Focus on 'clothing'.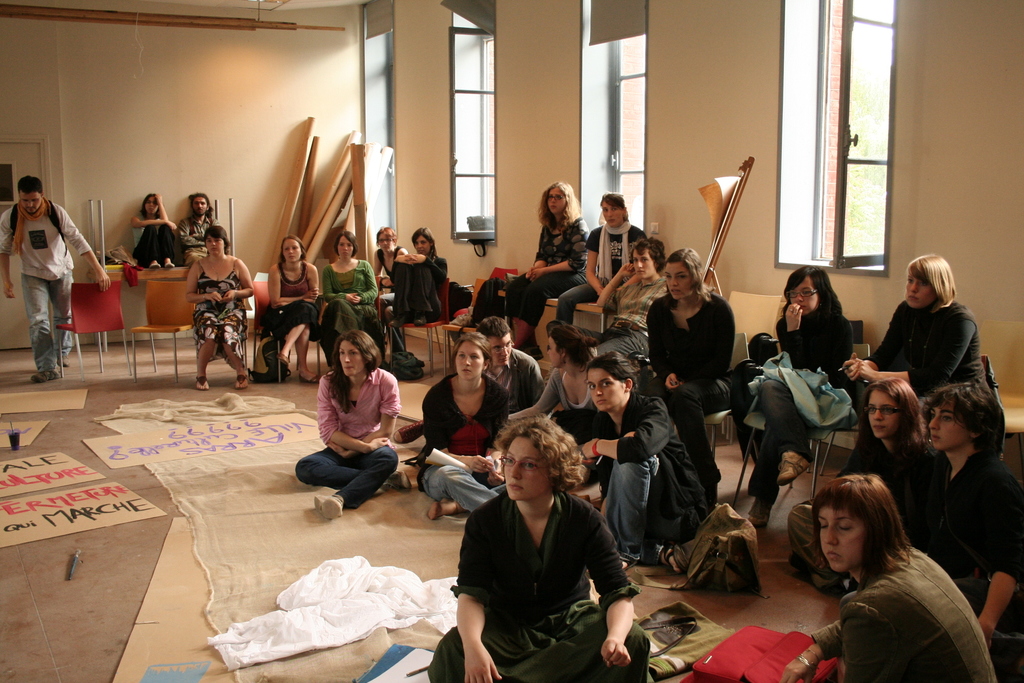
Focused at 643:290:738:486.
